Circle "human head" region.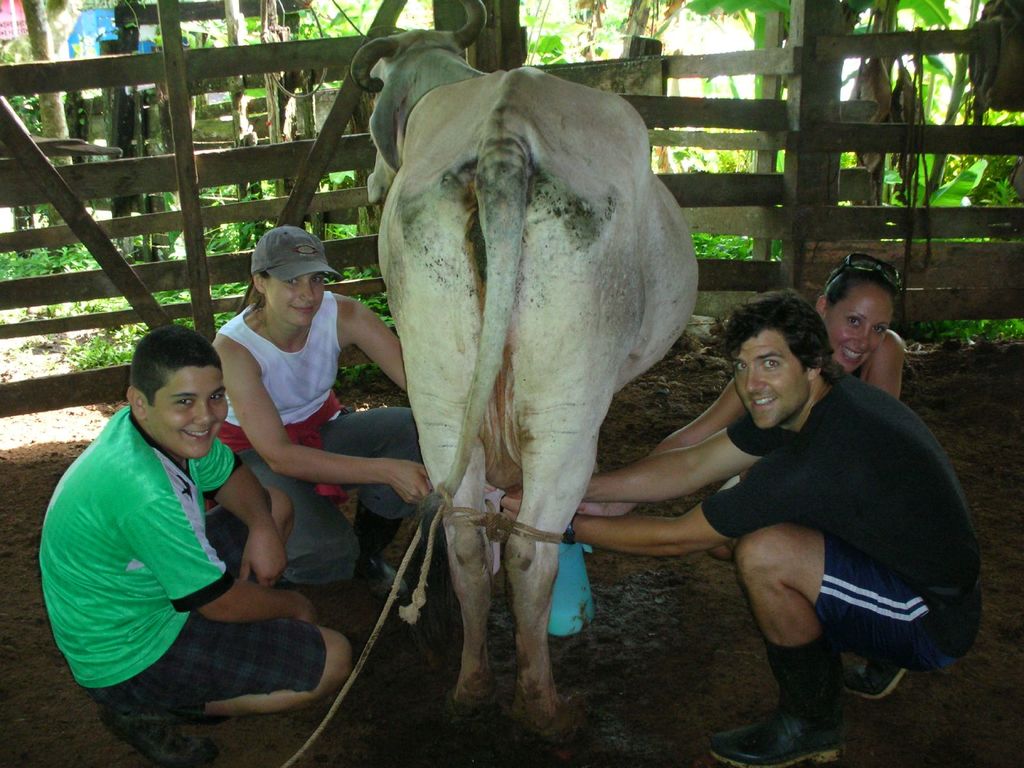
Region: left=250, top=224, right=335, bottom=326.
